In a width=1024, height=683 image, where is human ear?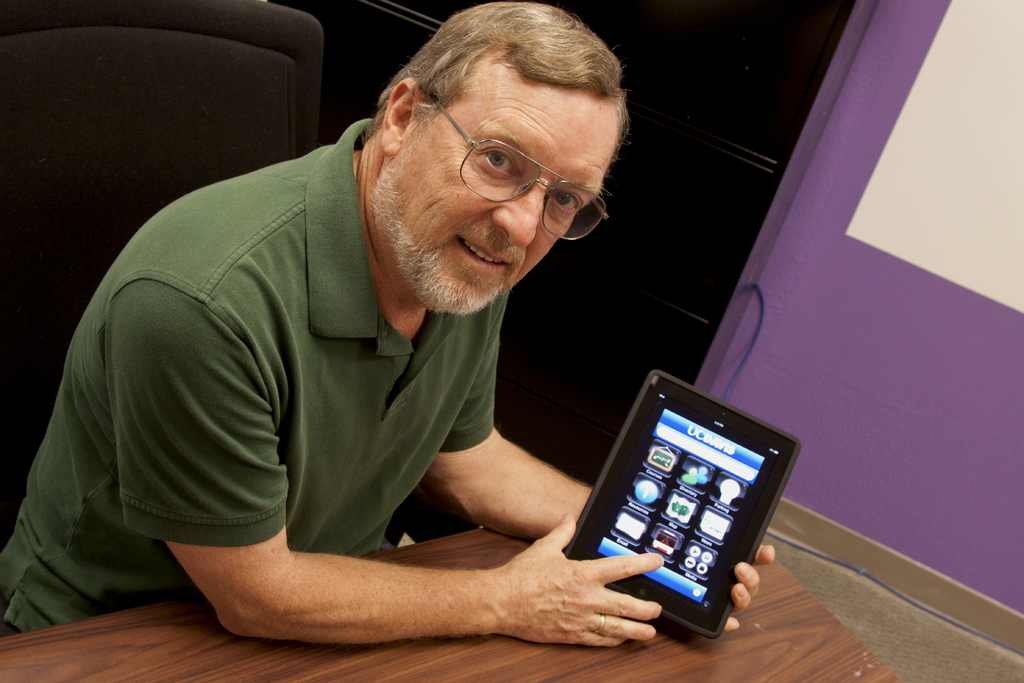
bbox=(378, 79, 424, 153).
